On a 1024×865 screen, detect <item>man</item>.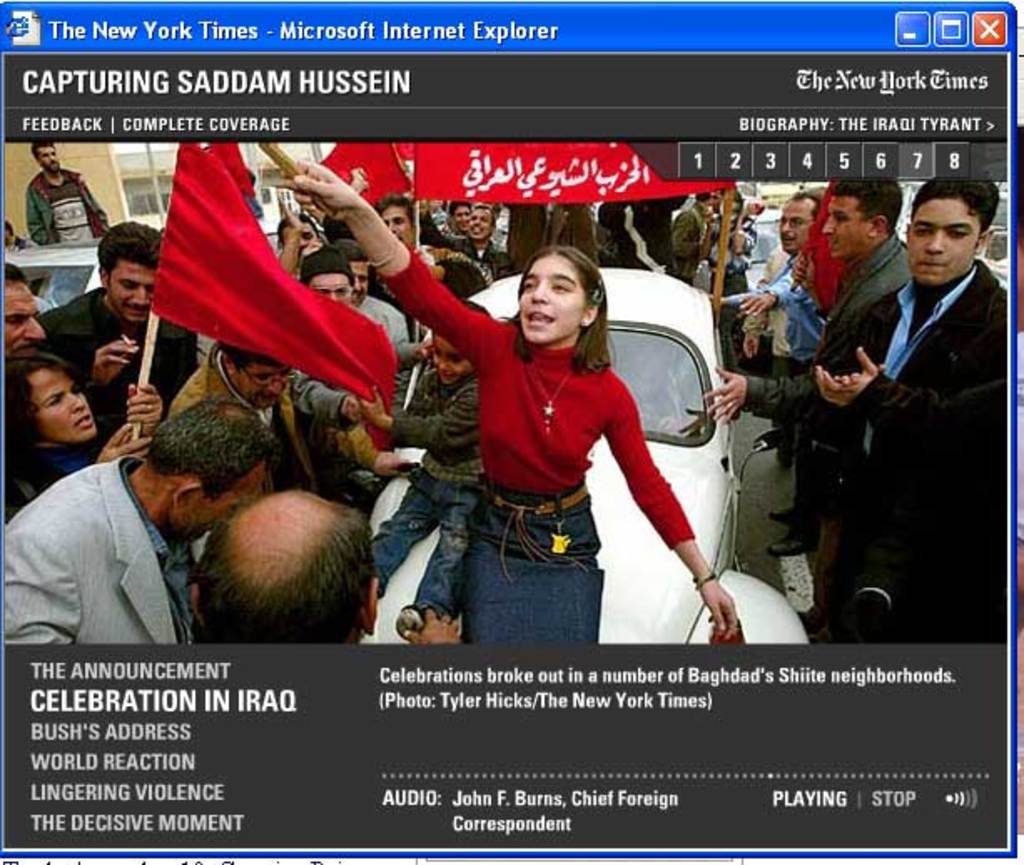
(454,195,525,289).
